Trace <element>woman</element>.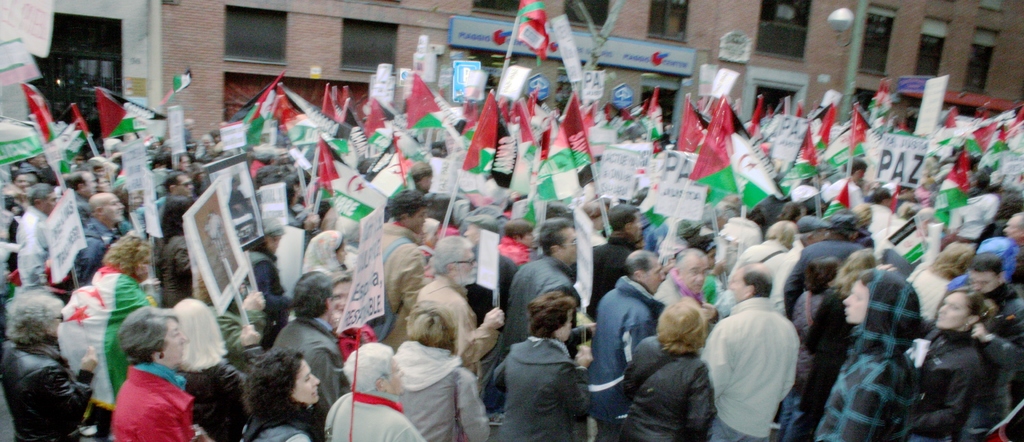
Traced to (196, 261, 273, 370).
